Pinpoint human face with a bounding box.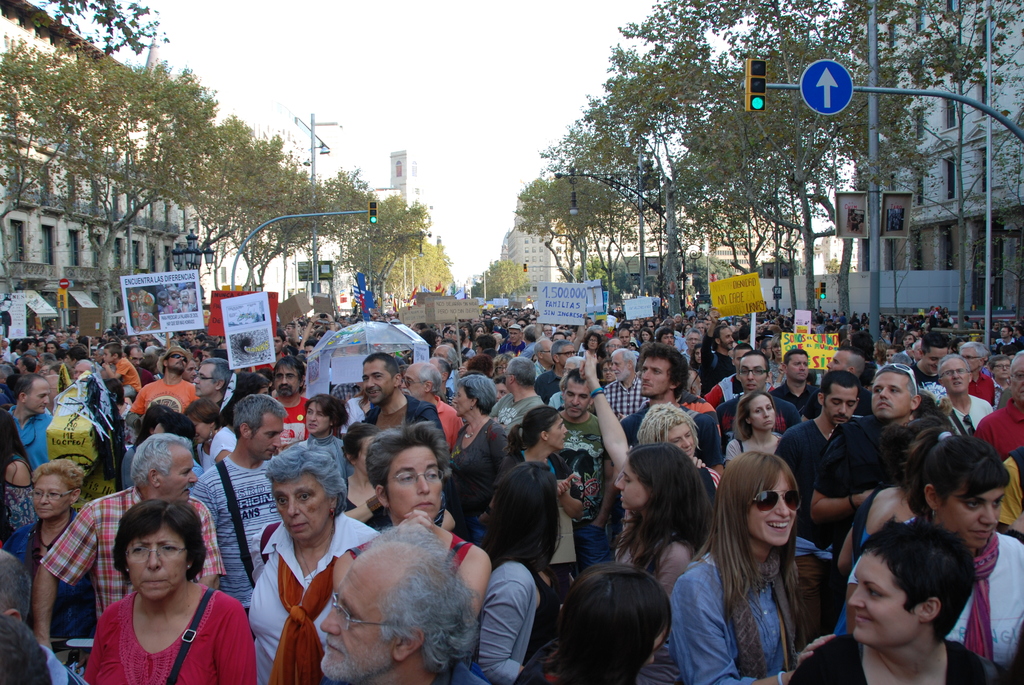
(left=788, top=355, right=808, bottom=381).
